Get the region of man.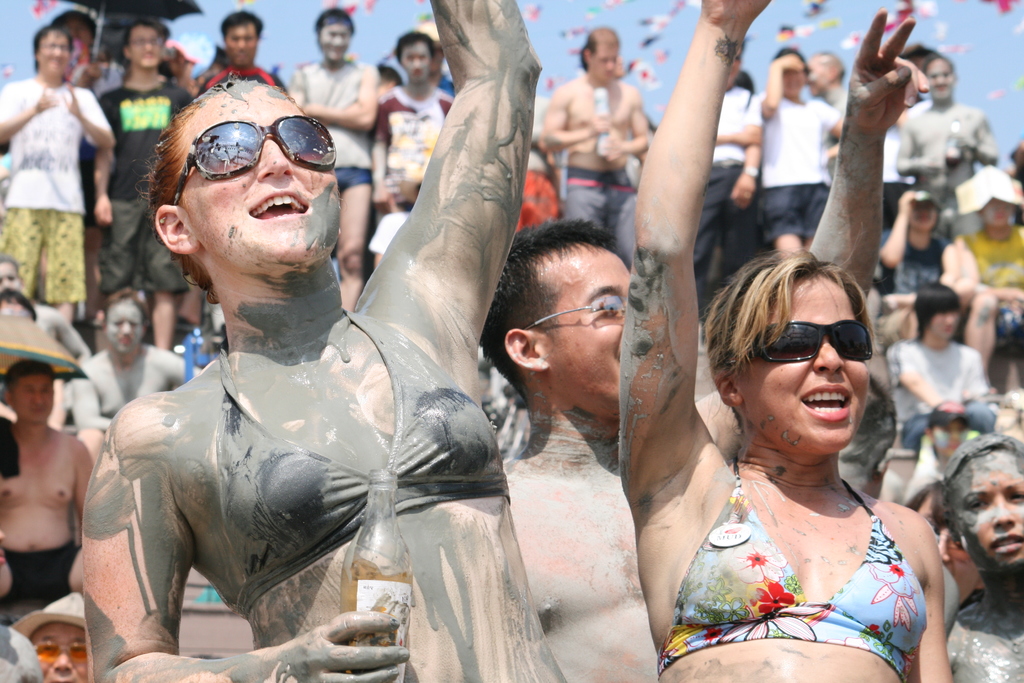
l=89, t=19, r=189, b=352.
